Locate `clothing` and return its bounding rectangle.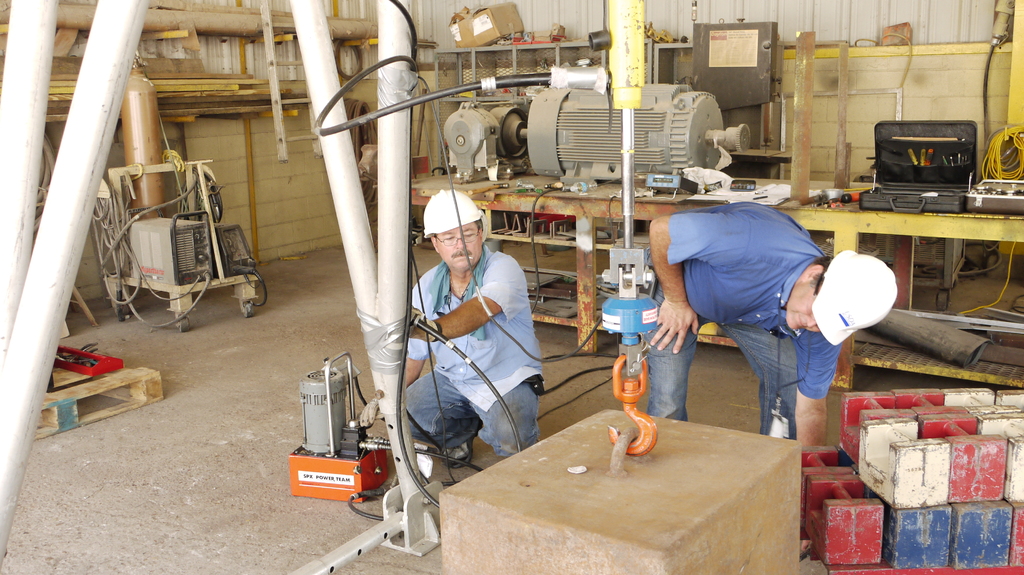
645,203,838,442.
